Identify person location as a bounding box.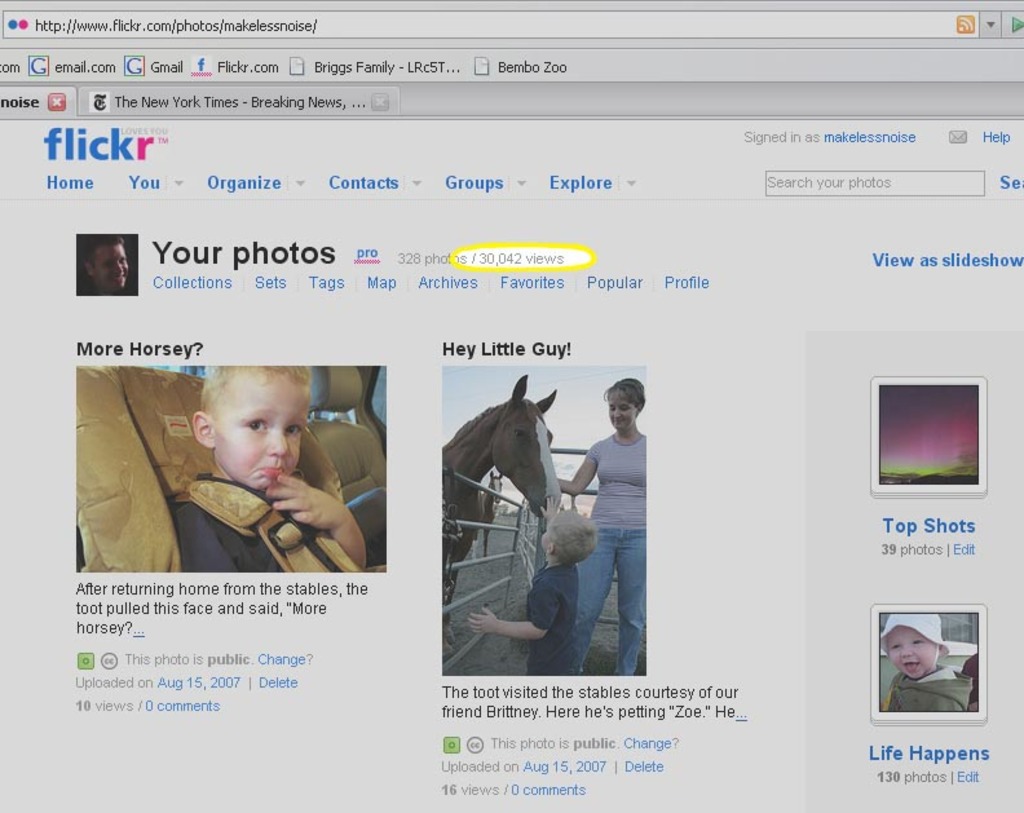
rect(467, 499, 597, 675).
